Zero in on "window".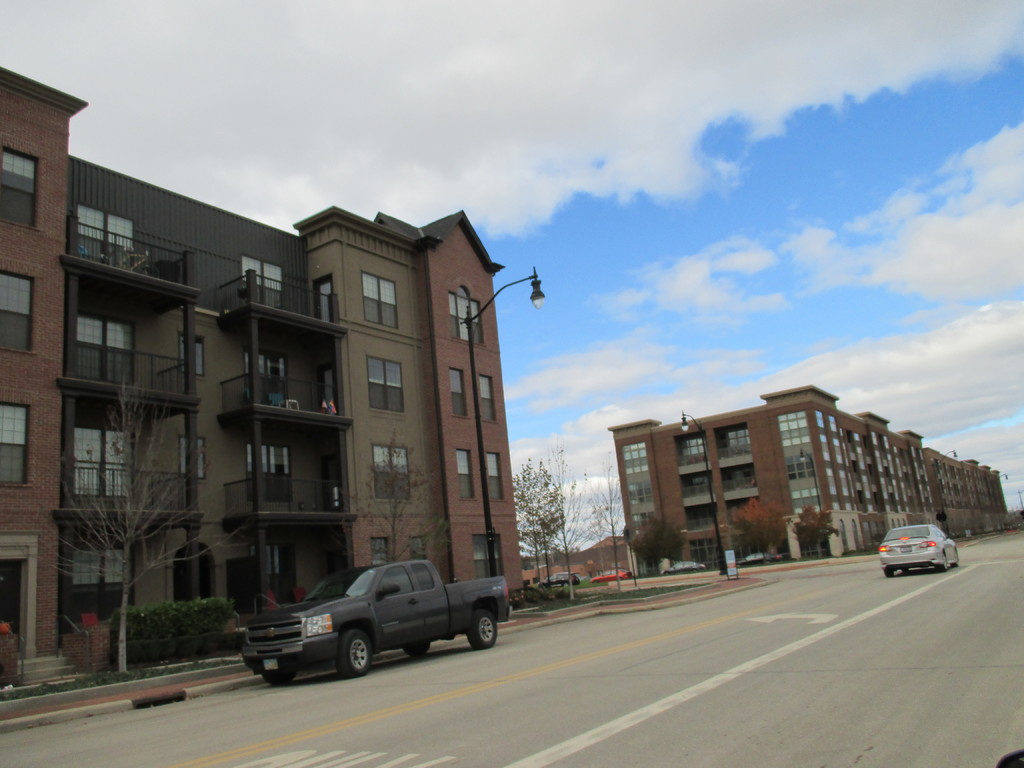
Zeroed in: 77:315:132:381.
